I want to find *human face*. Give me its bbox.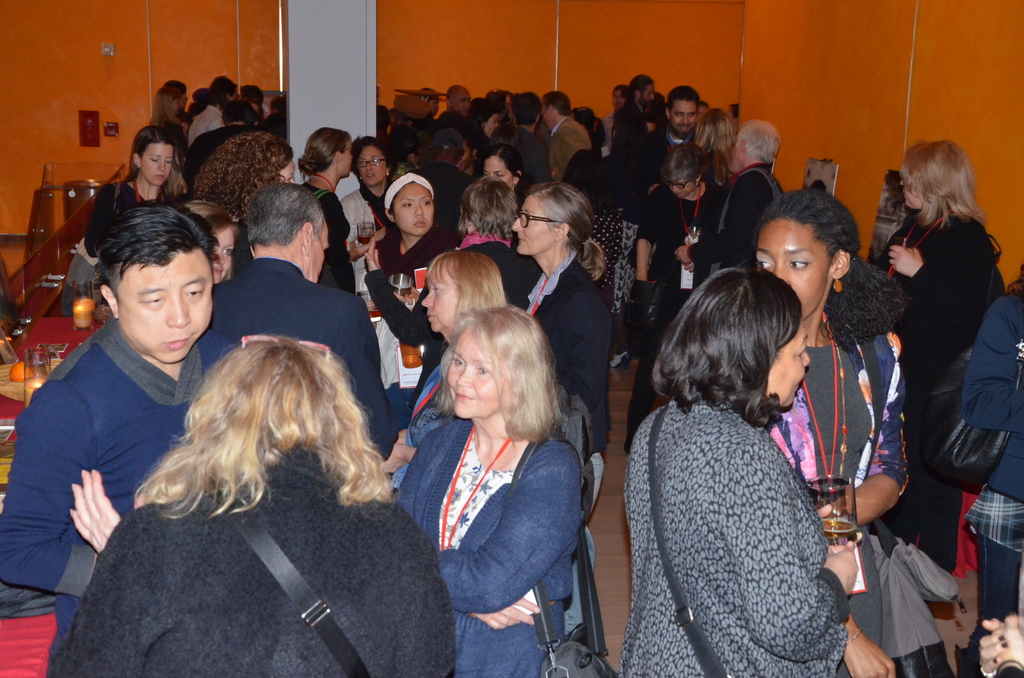
{"x1": 480, "y1": 154, "x2": 515, "y2": 188}.
